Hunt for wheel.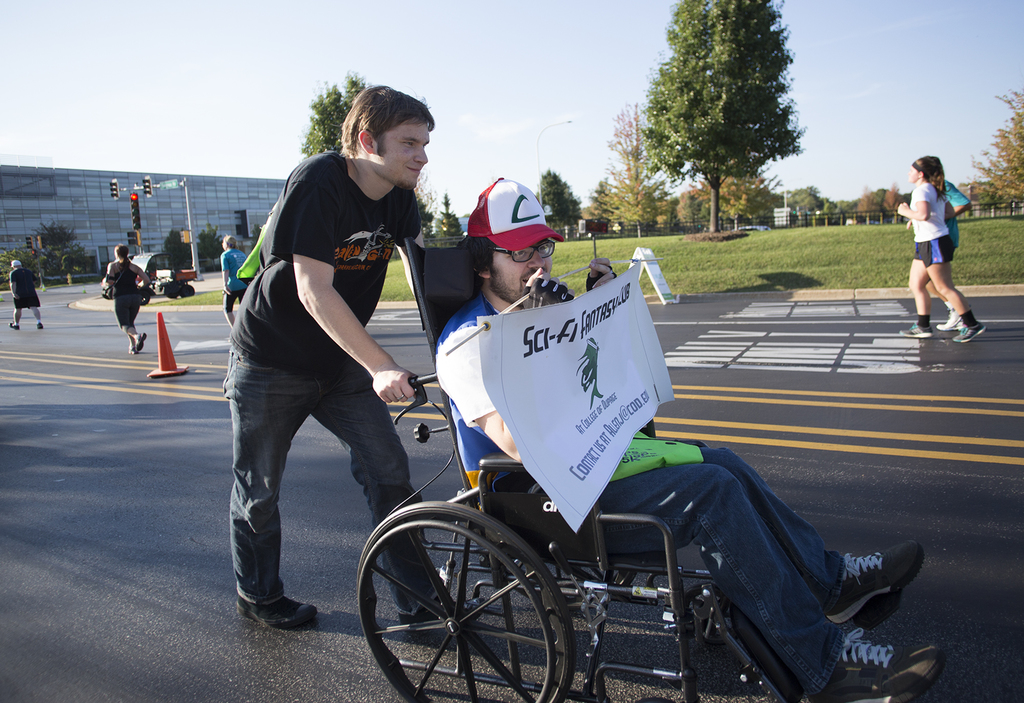
Hunted down at (181, 284, 196, 298).
